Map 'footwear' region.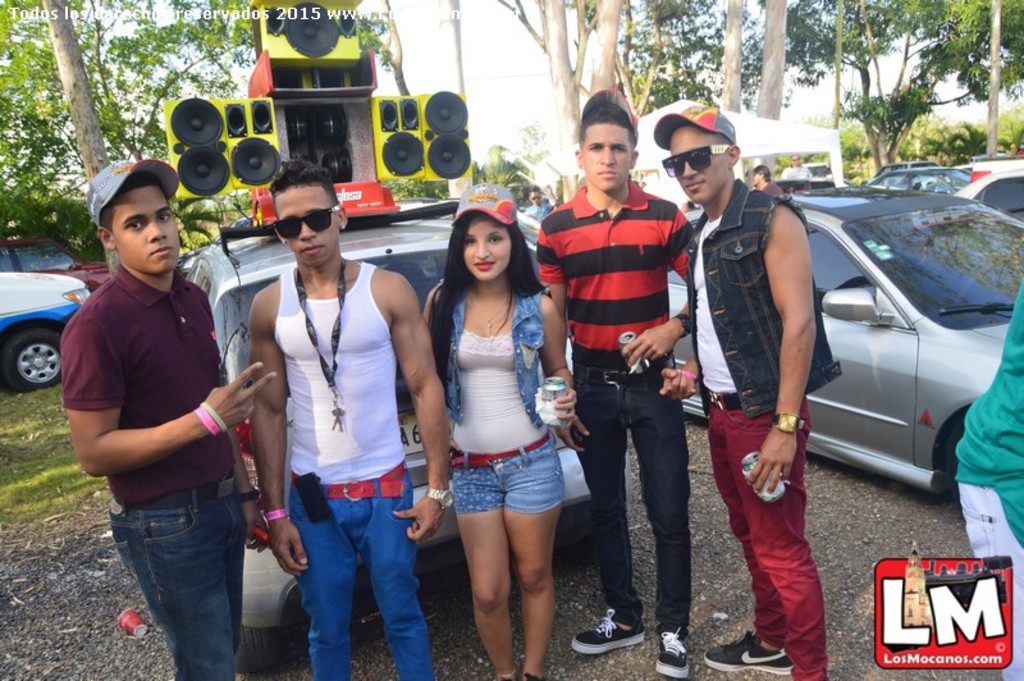
Mapped to <bbox>571, 608, 646, 655</bbox>.
